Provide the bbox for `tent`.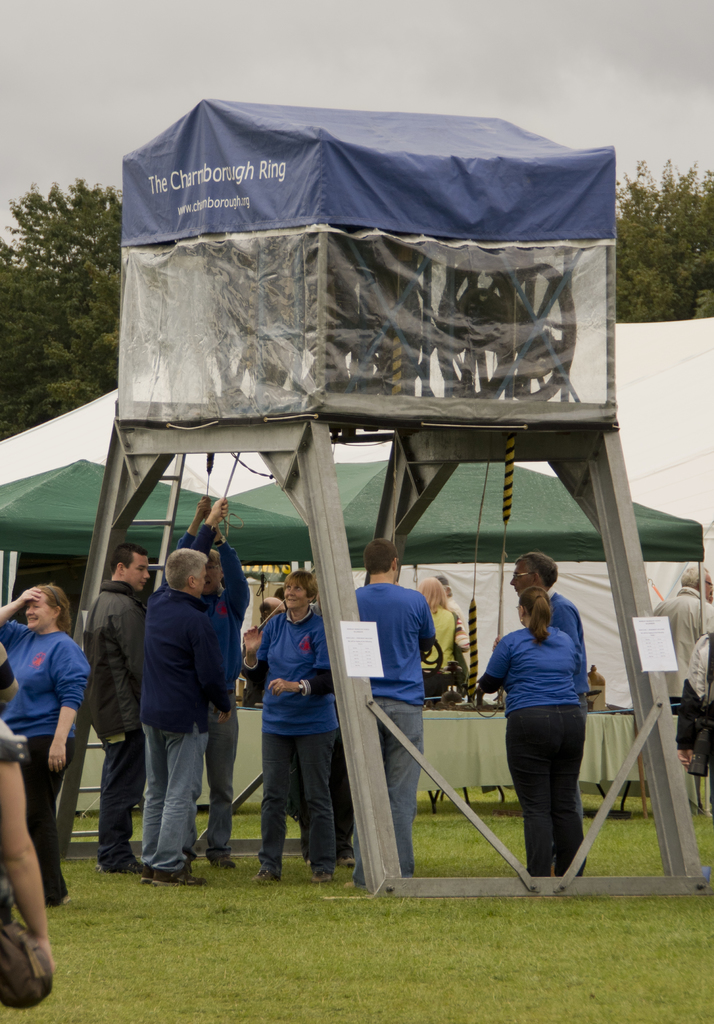
locate(232, 455, 704, 807).
